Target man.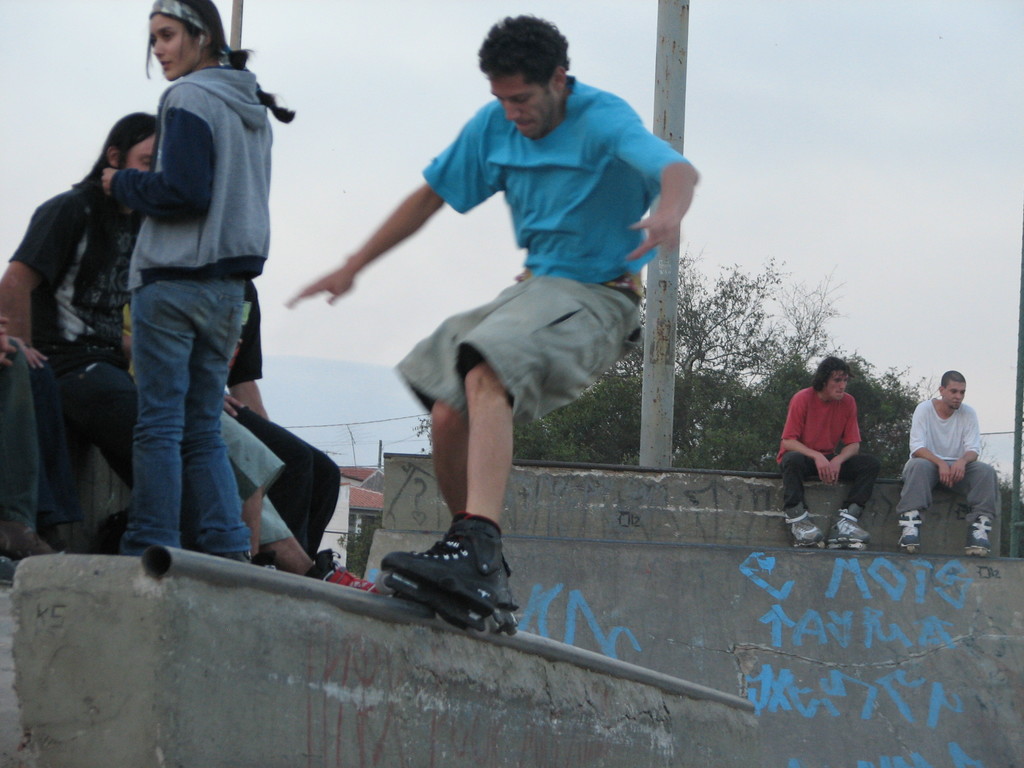
Target region: box(769, 344, 872, 545).
